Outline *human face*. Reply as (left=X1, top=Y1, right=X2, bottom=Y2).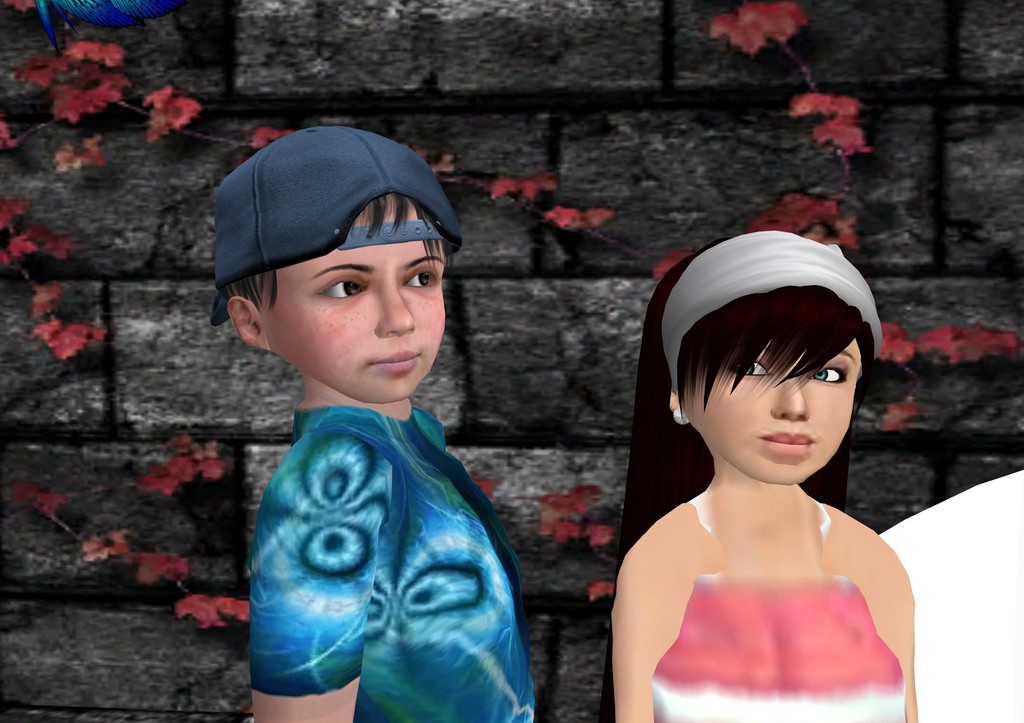
(left=266, top=212, right=445, bottom=398).
